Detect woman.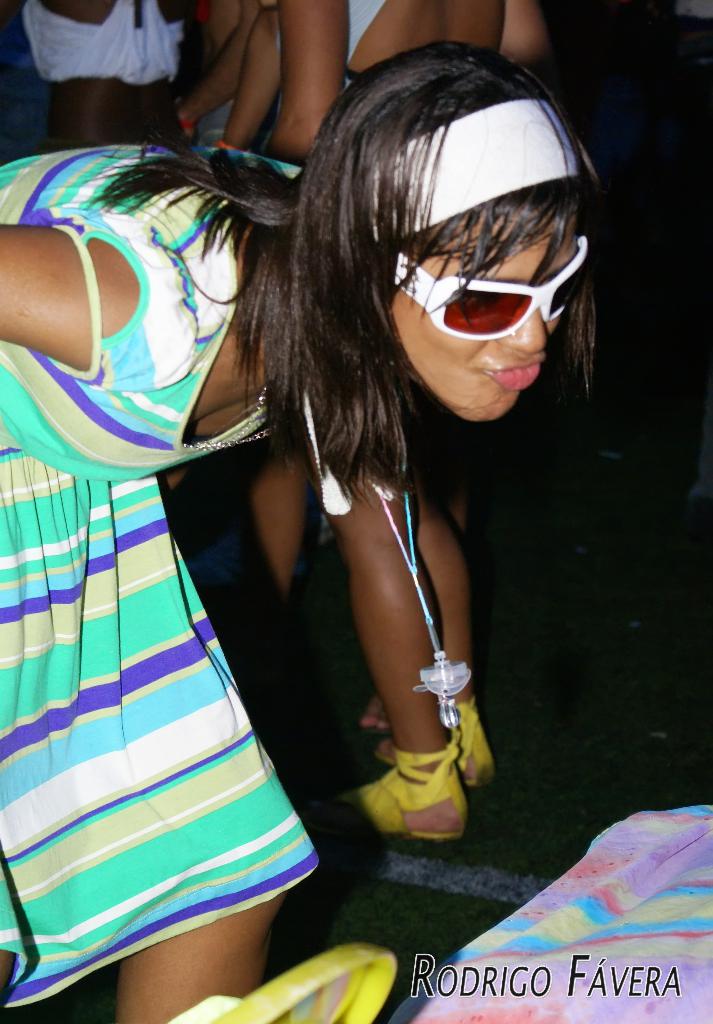
Detected at [0, 38, 611, 1023].
